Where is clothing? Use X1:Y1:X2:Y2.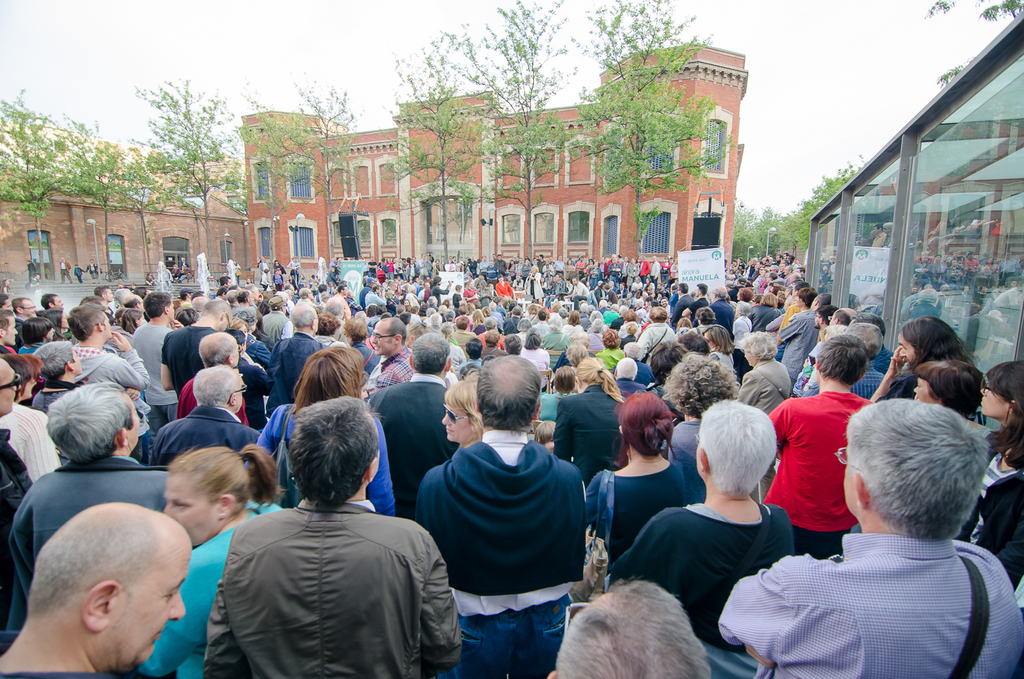
715:538:1023:678.
